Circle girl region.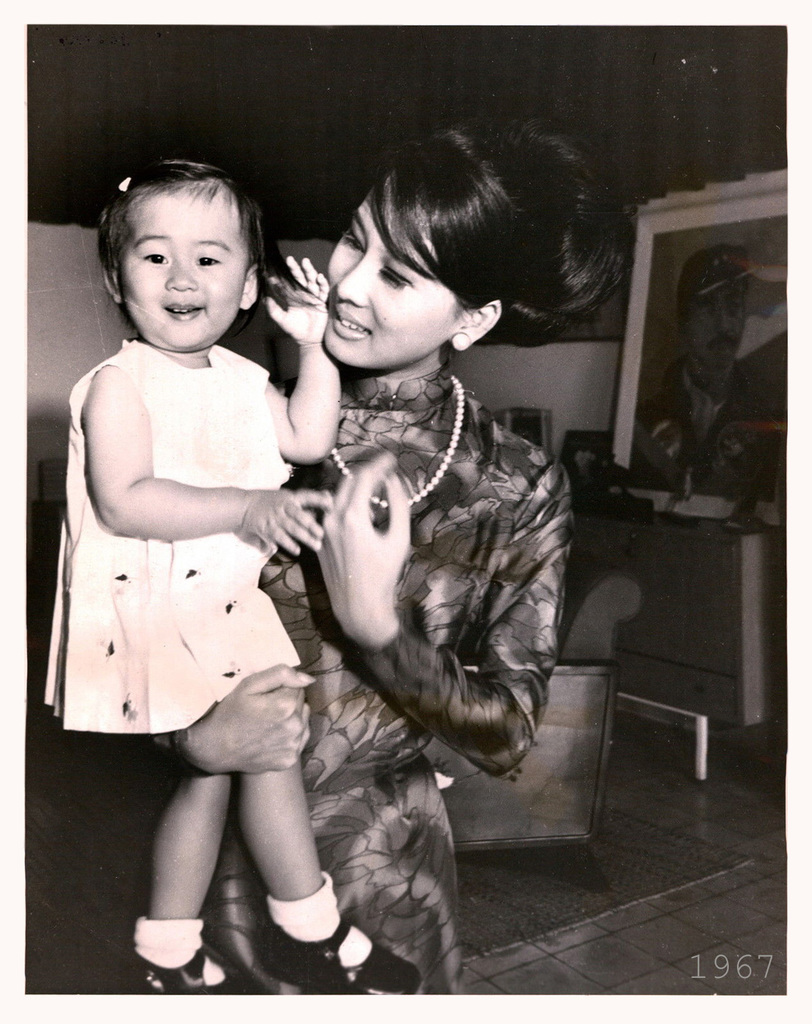
Region: [left=136, top=118, right=629, bottom=998].
